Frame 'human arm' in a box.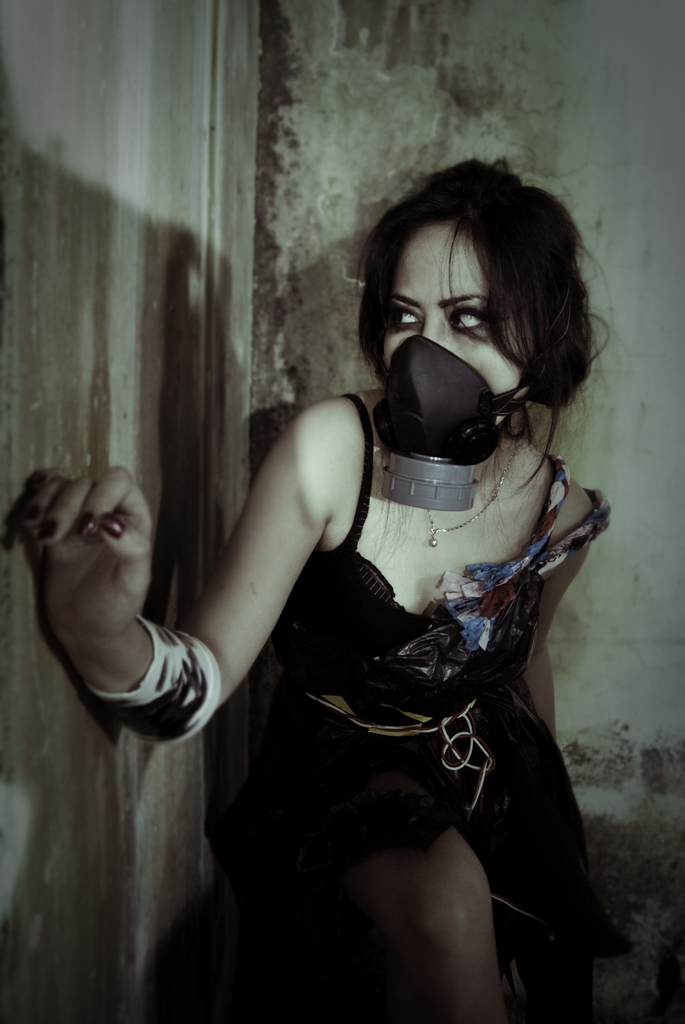
<region>524, 502, 590, 742</region>.
